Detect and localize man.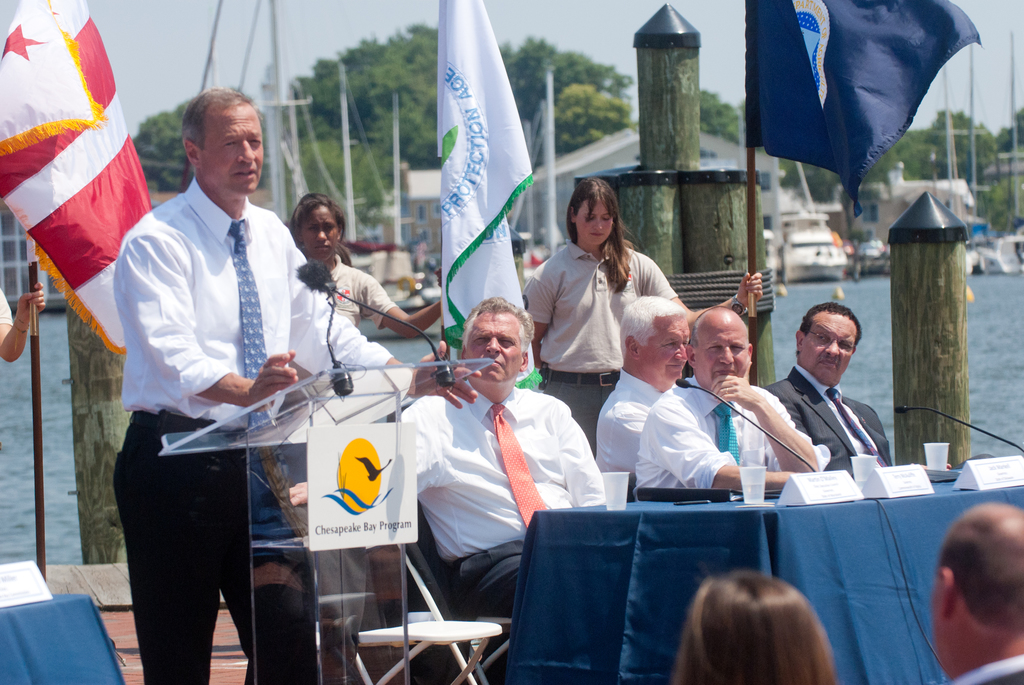
Localized at 114, 77, 480, 684.
